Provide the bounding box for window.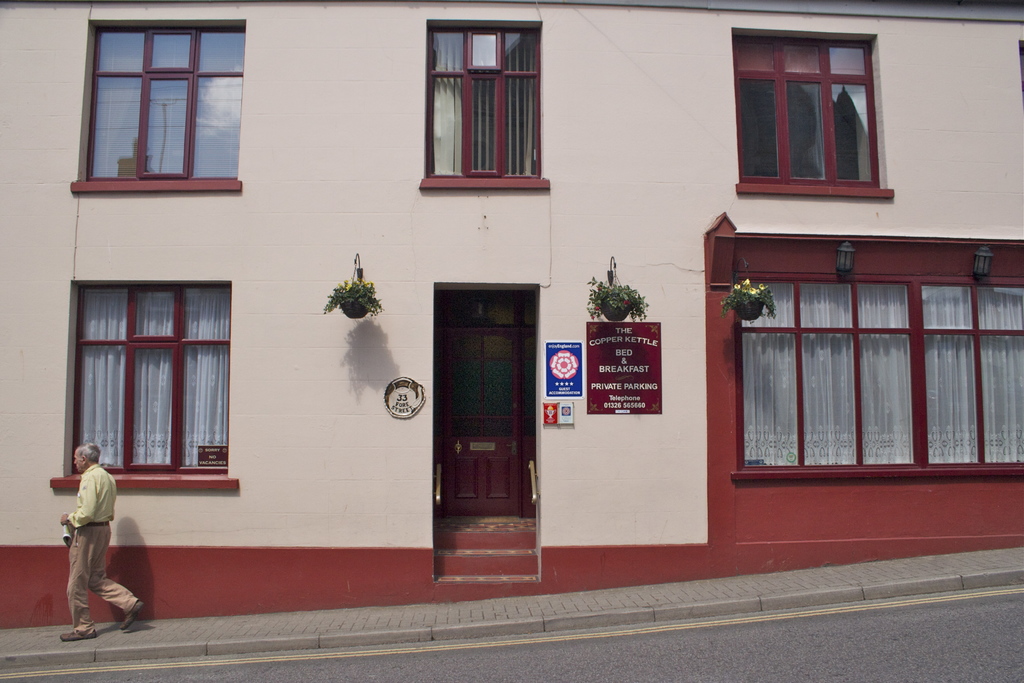
<bbox>417, 21, 550, 187</bbox>.
